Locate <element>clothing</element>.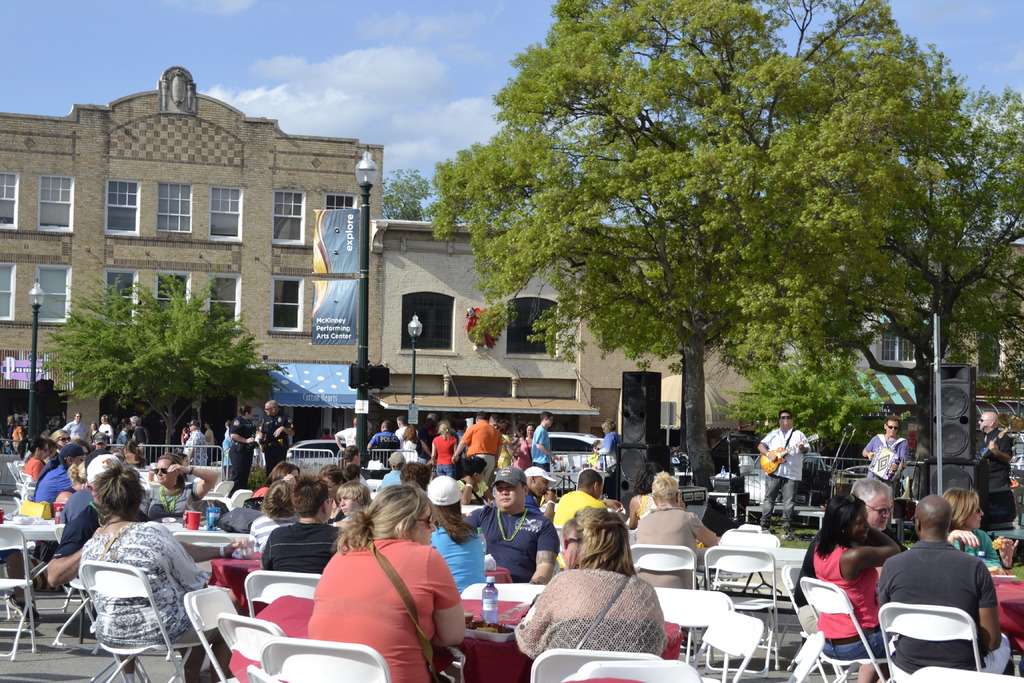
Bounding box: box=[141, 482, 200, 517].
